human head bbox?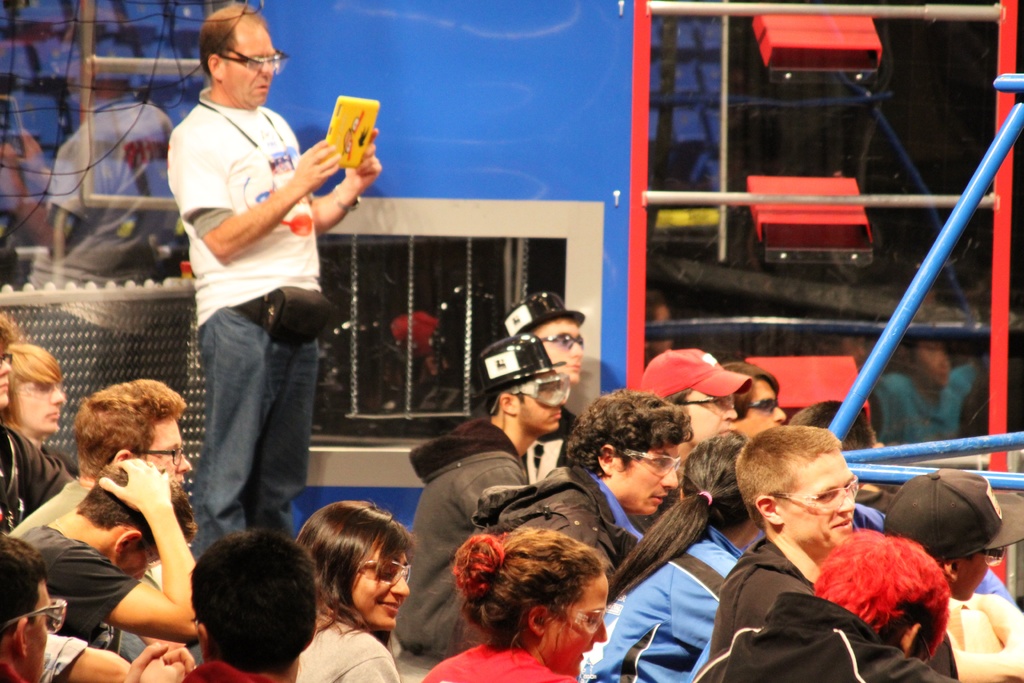
bbox(733, 421, 858, 548)
